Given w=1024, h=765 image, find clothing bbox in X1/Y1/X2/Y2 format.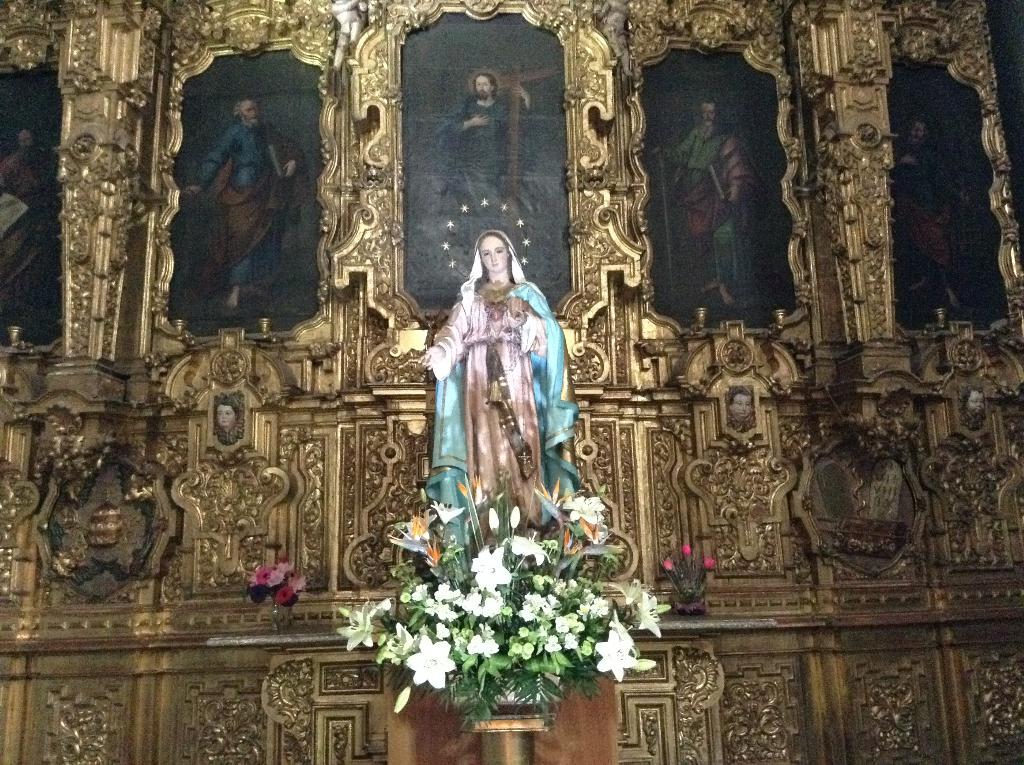
897/143/967/282.
